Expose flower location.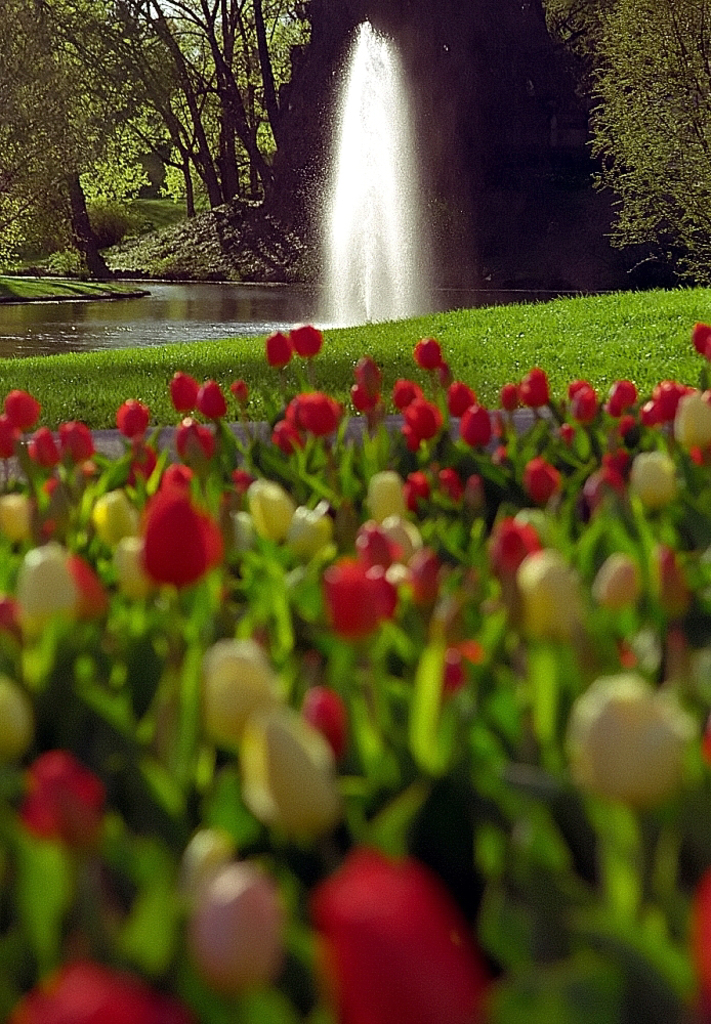
Exposed at 15/753/96/854.
